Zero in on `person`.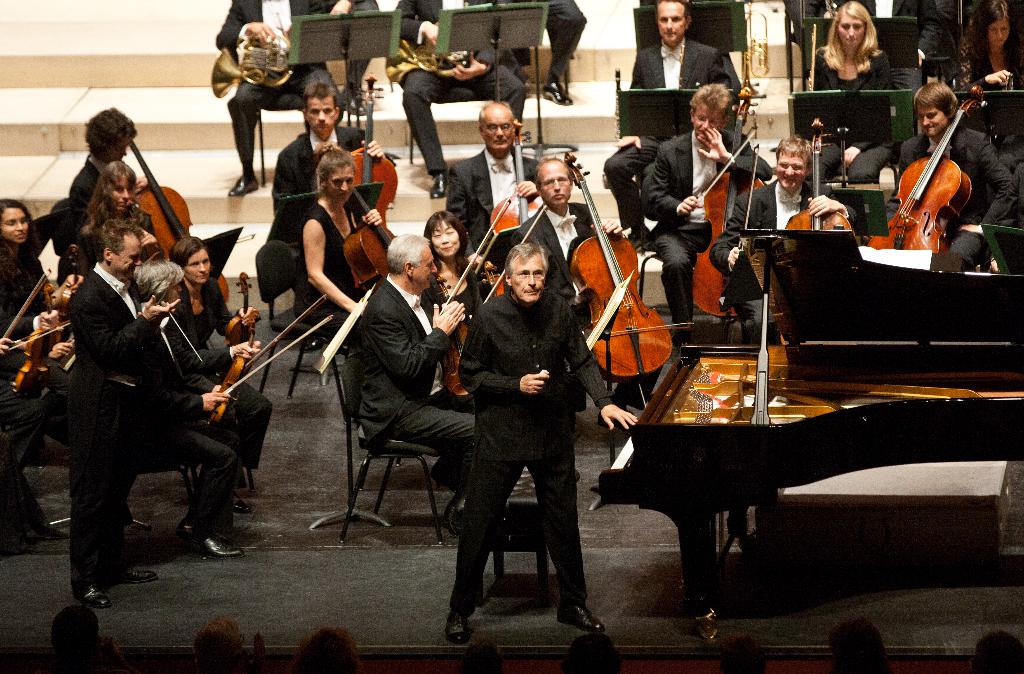
Zeroed in: region(493, 0, 588, 103).
